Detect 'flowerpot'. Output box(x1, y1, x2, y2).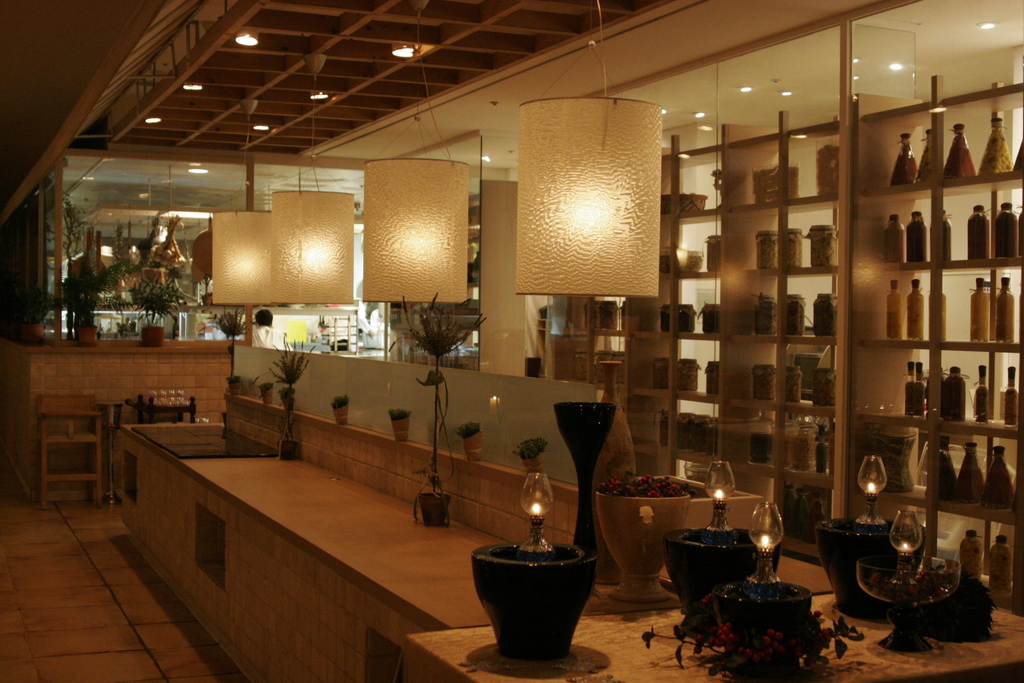
box(663, 525, 785, 628).
